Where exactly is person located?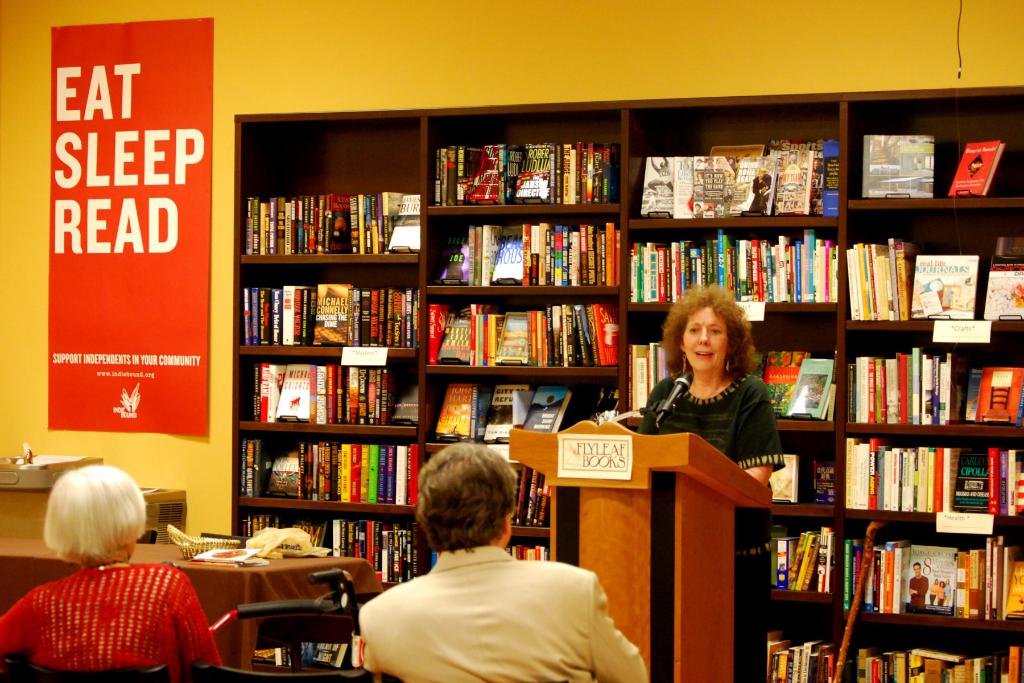
Its bounding box is bbox(904, 560, 929, 607).
